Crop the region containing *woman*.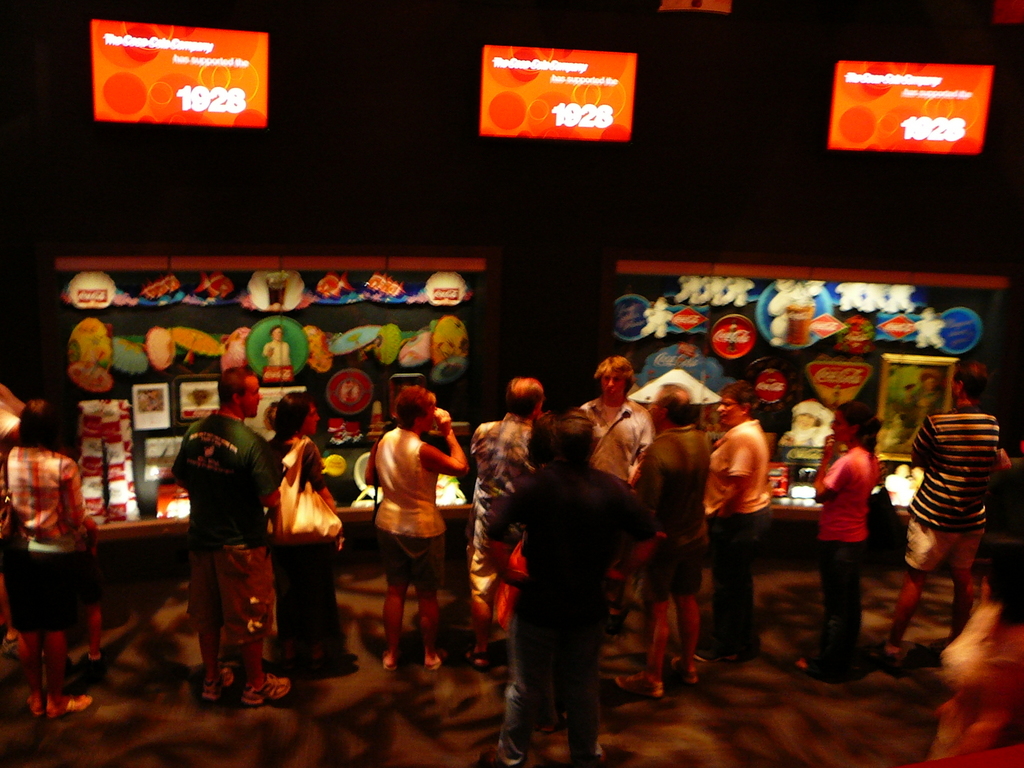
Crop region: [left=263, top=326, right=295, bottom=383].
